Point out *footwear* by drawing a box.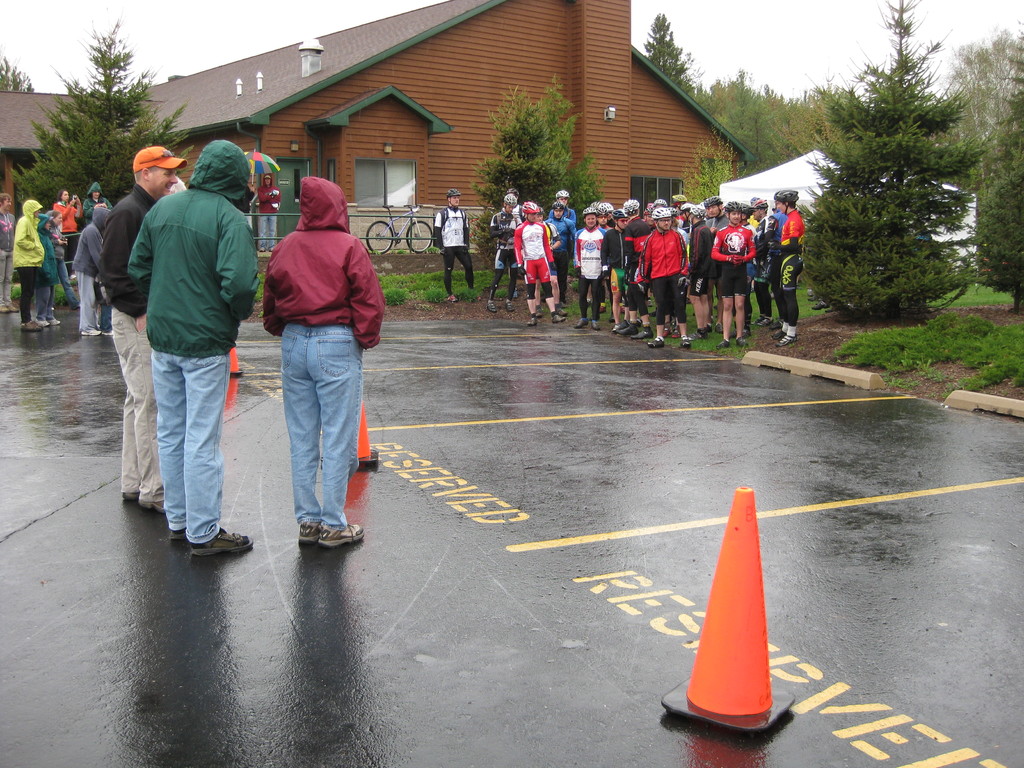
[485,294,499,310].
